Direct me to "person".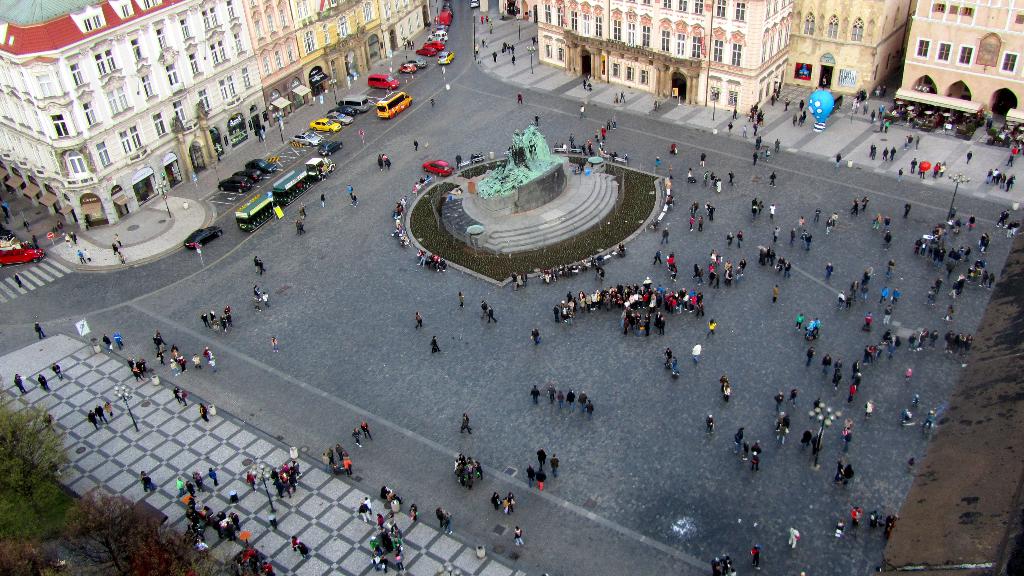
Direction: 792:231:794:246.
